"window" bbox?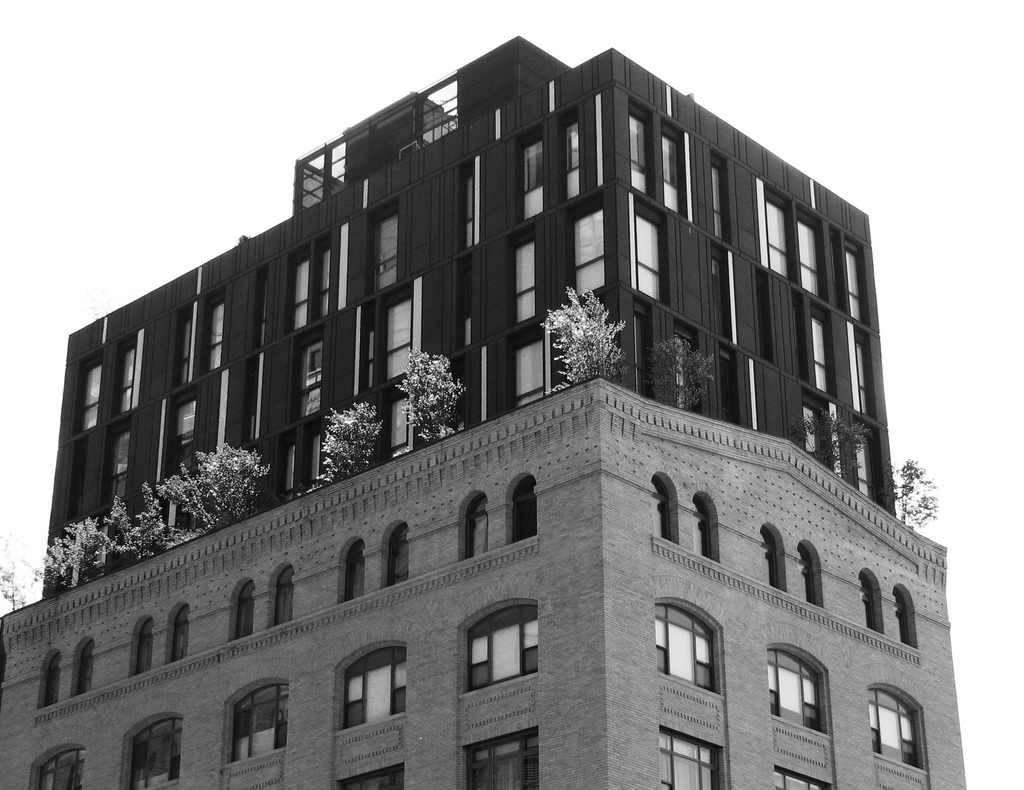
region(113, 328, 142, 412)
